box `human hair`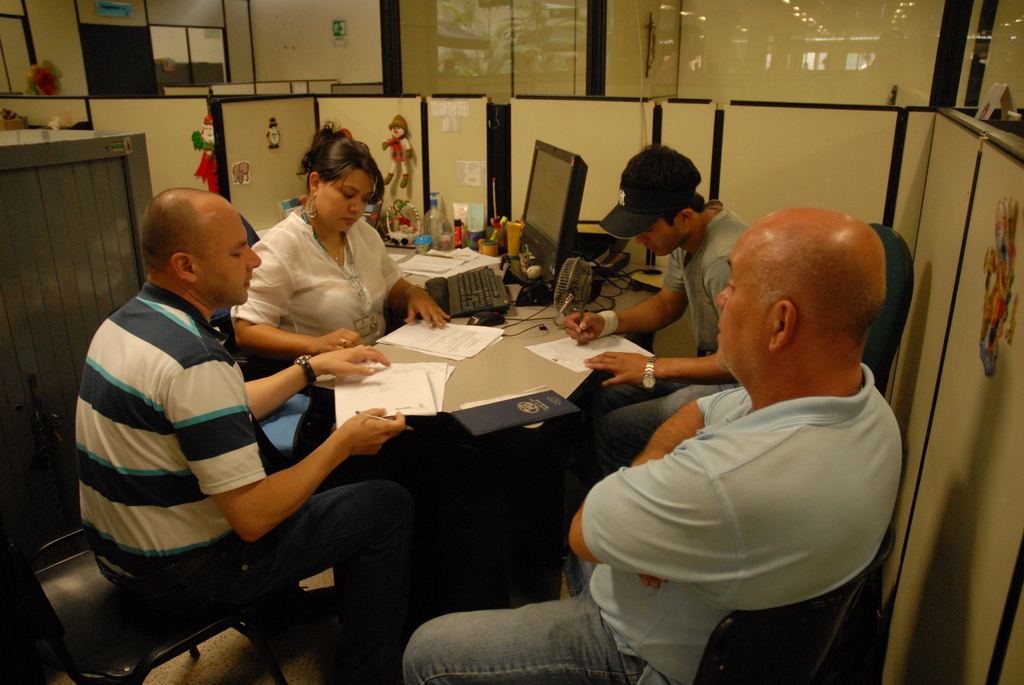
pyautogui.locateOnScreen(296, 117, 384, 194)
